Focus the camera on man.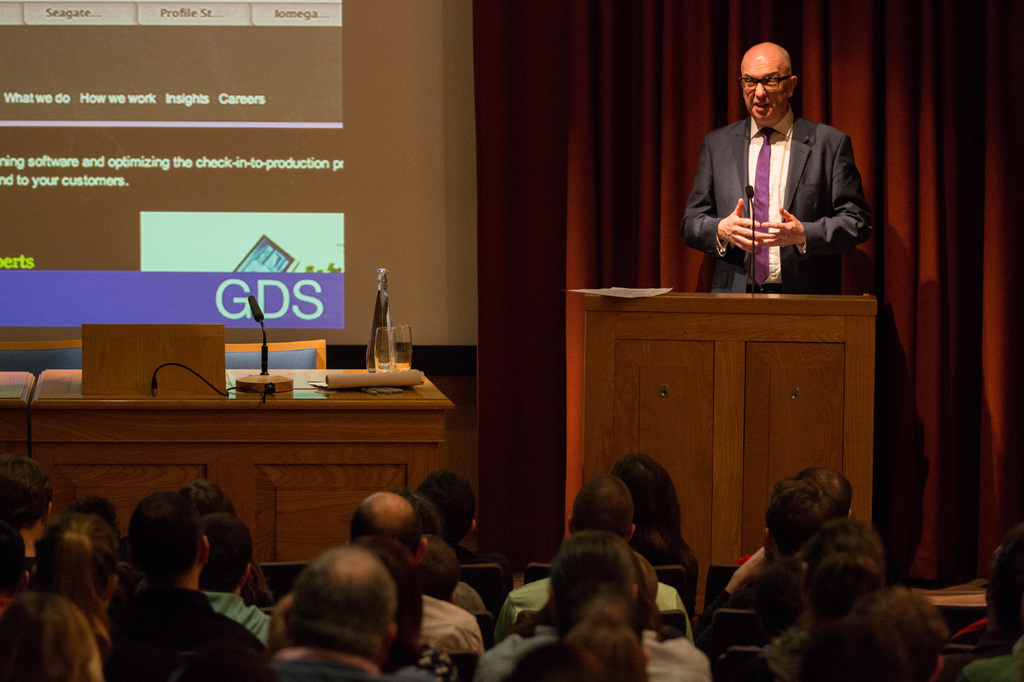
Focus region: bbox=[694, 49, 876, 304].
